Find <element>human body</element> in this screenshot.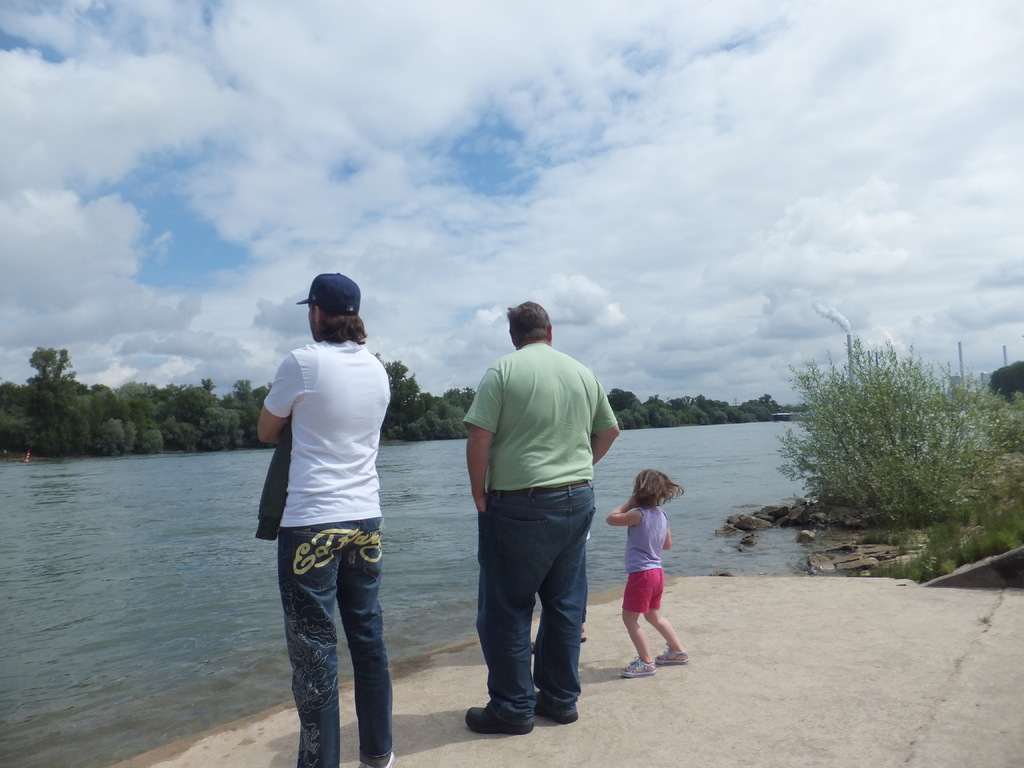
The bounding box for <element>human body</element> is pyautogui.locateOnScreen(459, 298, 623, 749).
